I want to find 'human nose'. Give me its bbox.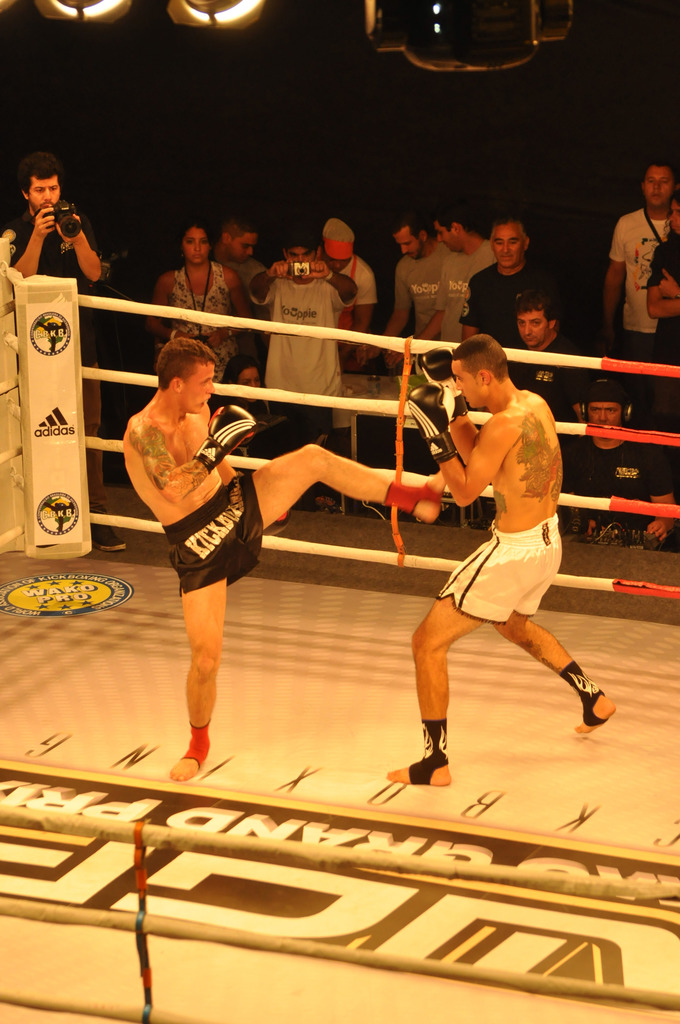
crop(522, 323, 531, 333).
